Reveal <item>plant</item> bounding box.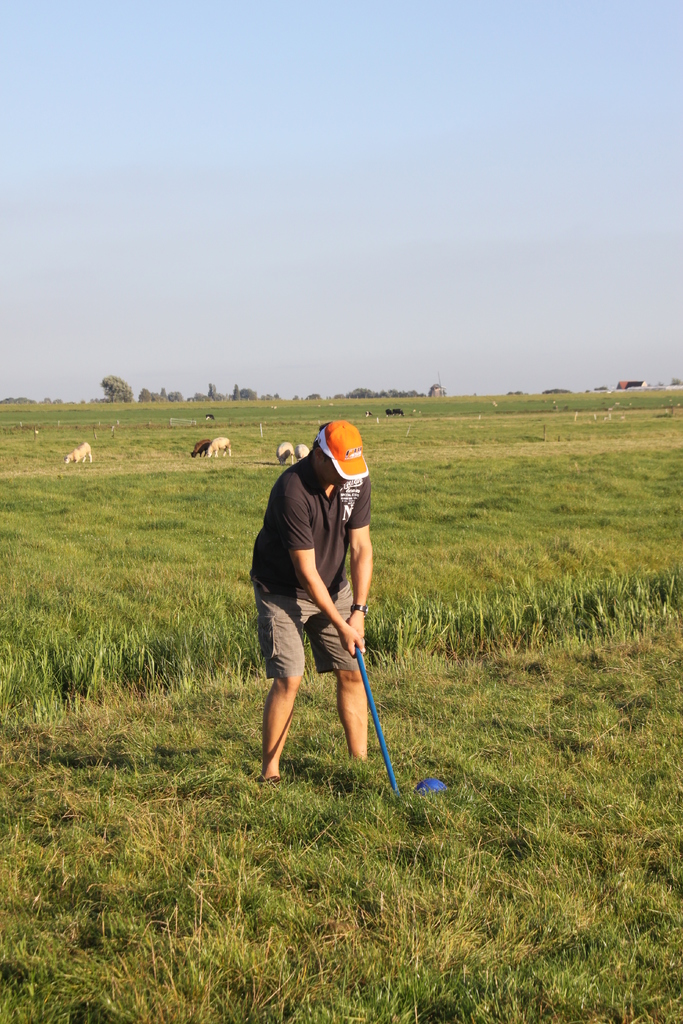
Revealed: x1=0 y1=382 x2=682 y2=1023.
